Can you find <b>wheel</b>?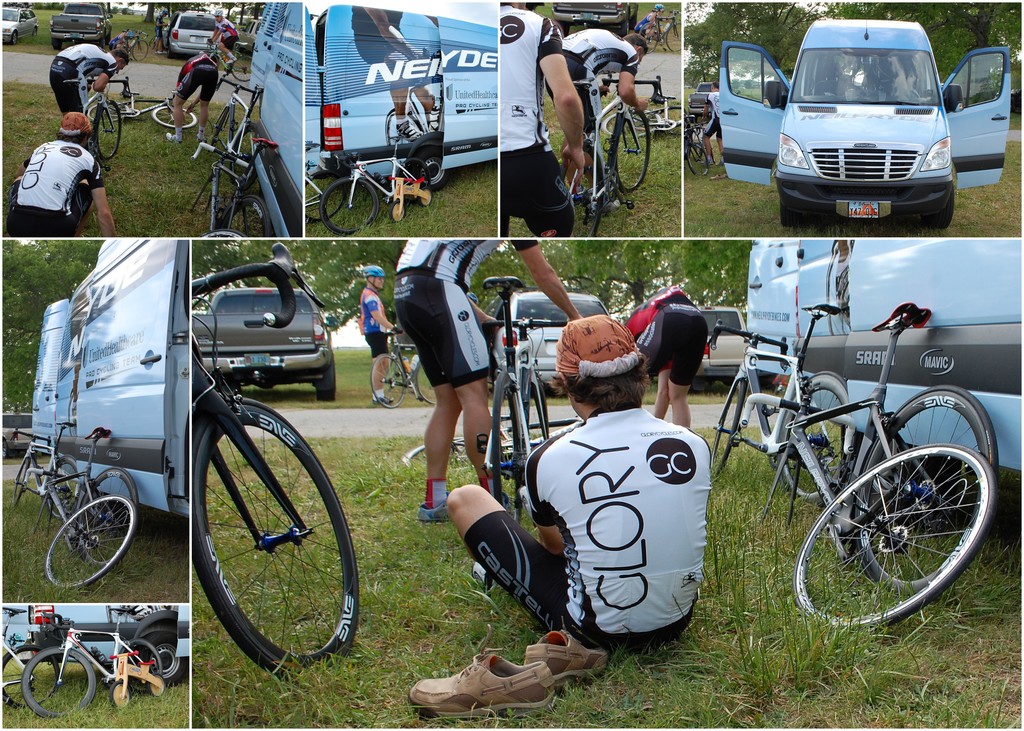
Yes, bounding box: (left=82, top=469, right=138, bottom=570).
